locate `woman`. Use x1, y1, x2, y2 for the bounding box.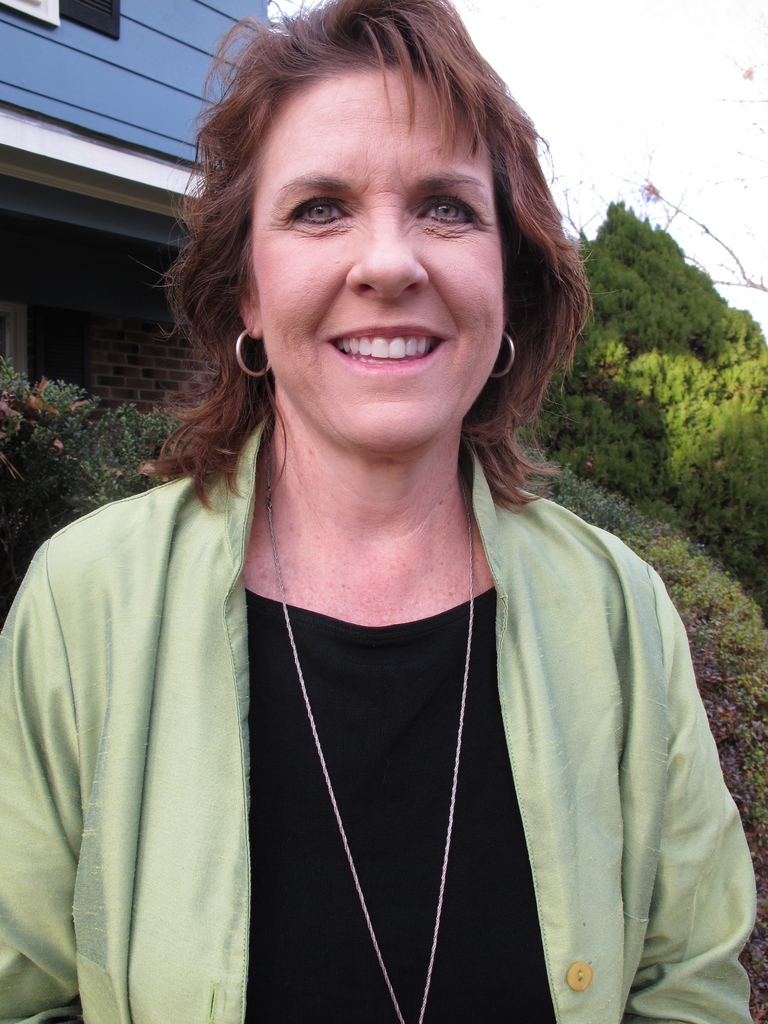
33, 36, 728, 1023.
